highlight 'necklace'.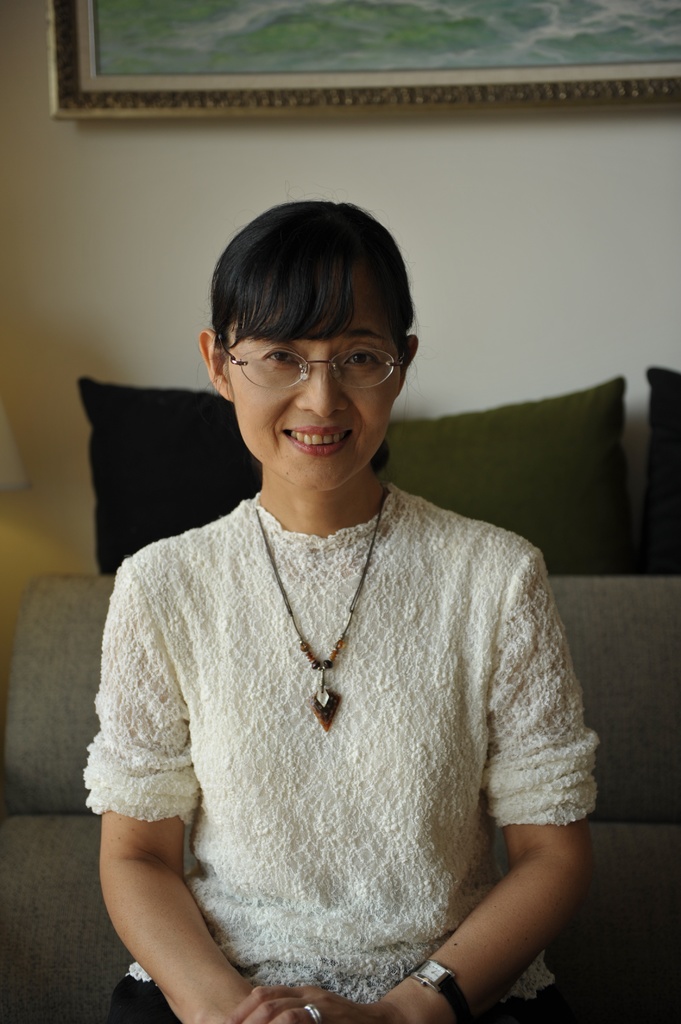
Highlighted region: BBox(256, 481, 385, 729).
